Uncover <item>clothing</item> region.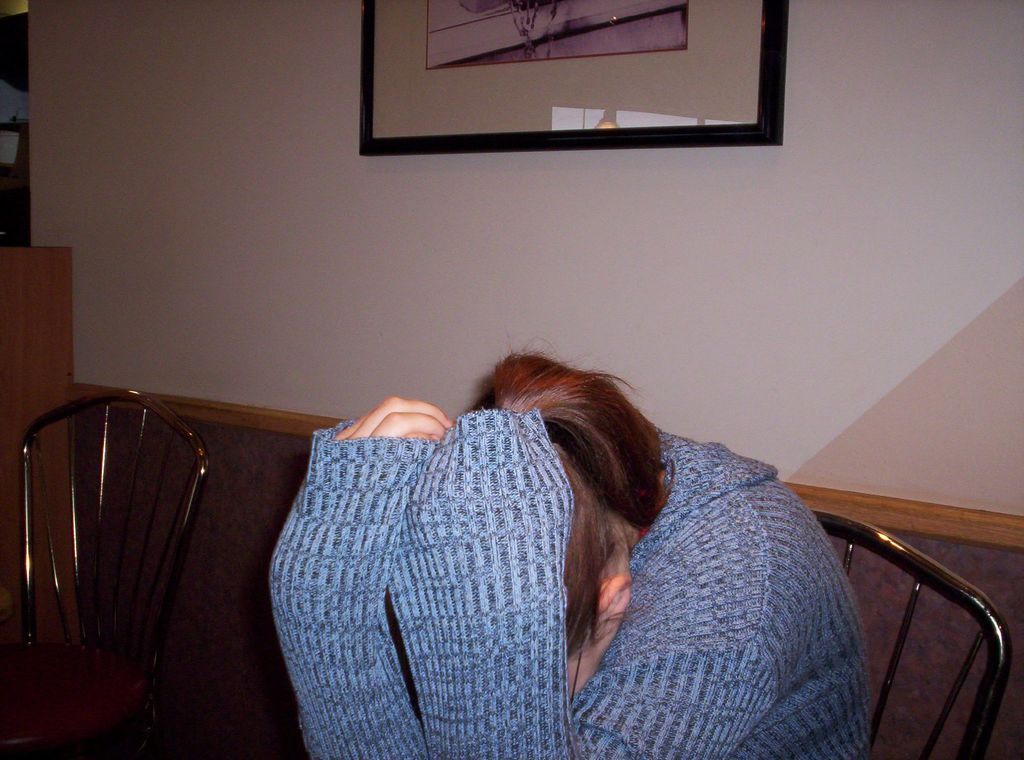
Uncovered: 269, 412, 877, 759.
